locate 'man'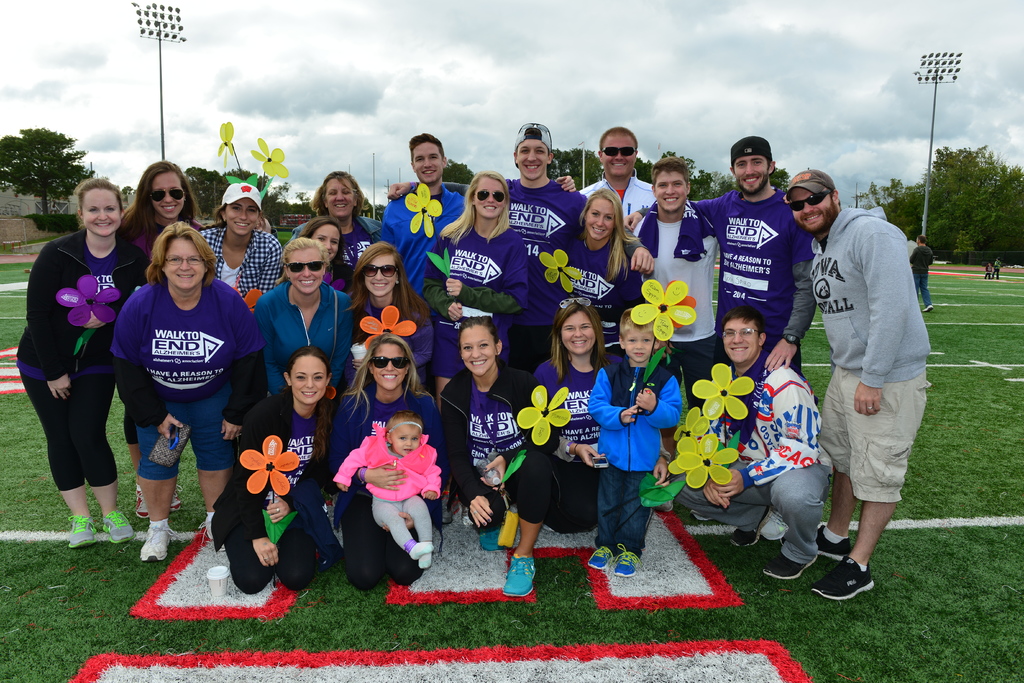
detection(626, 141, 814, 373)
